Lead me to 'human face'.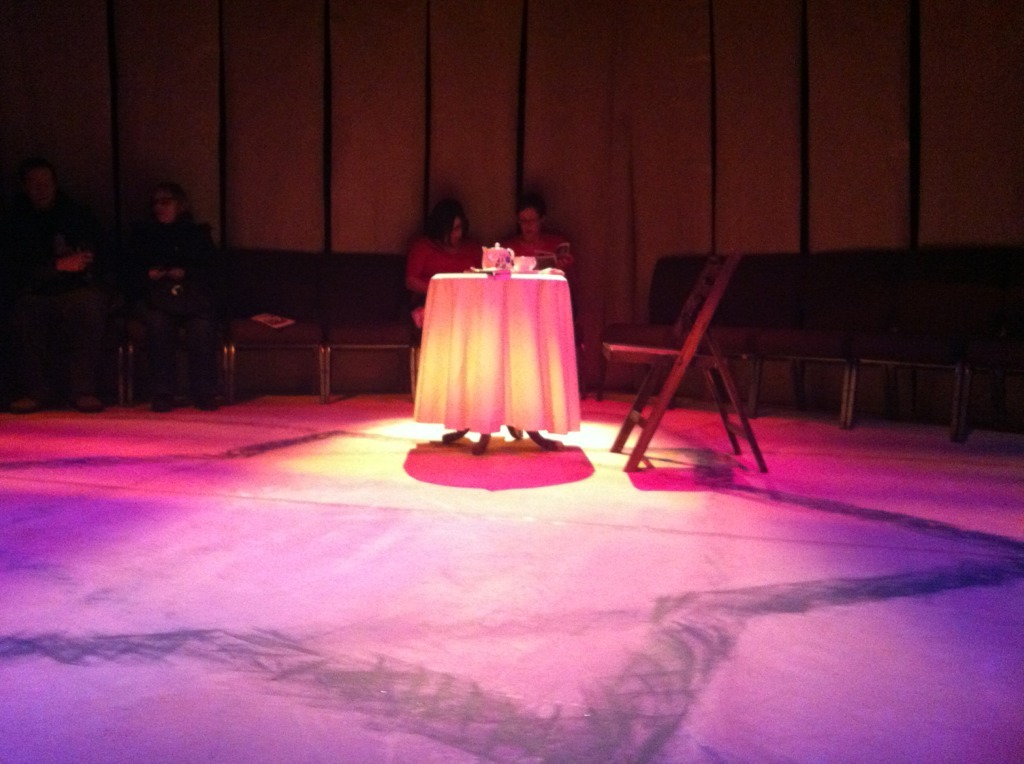
Lead to select_region(26, 159, 55, 207).
